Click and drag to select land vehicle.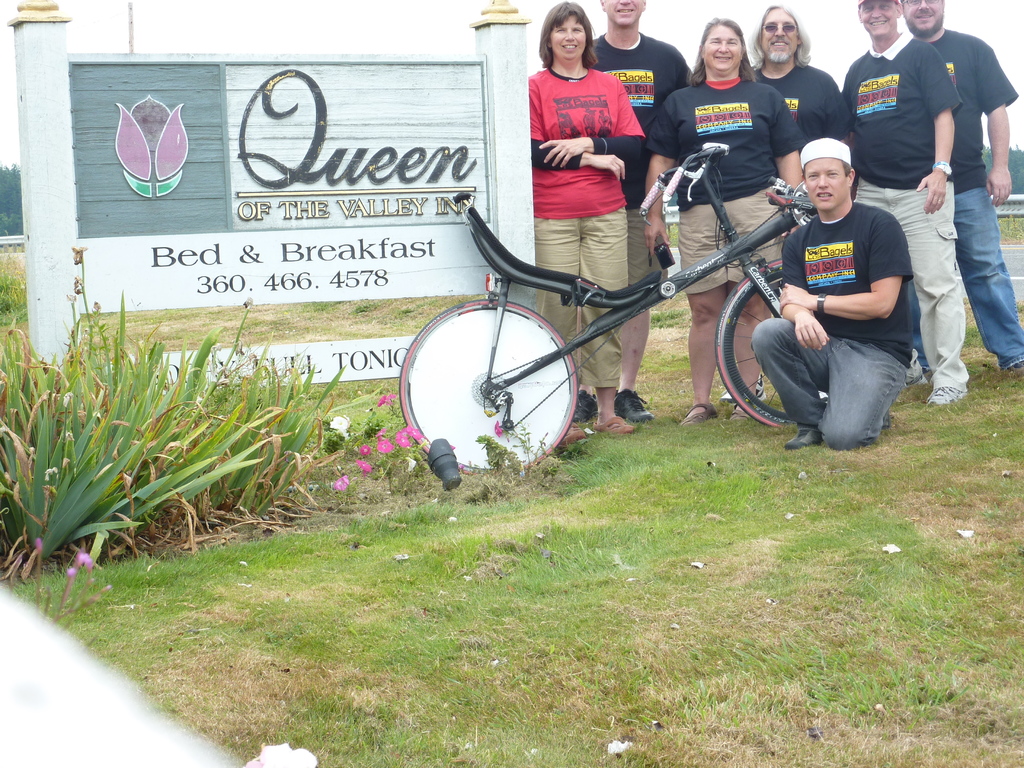
Selection: Rect(383, 206, 835, 493).
